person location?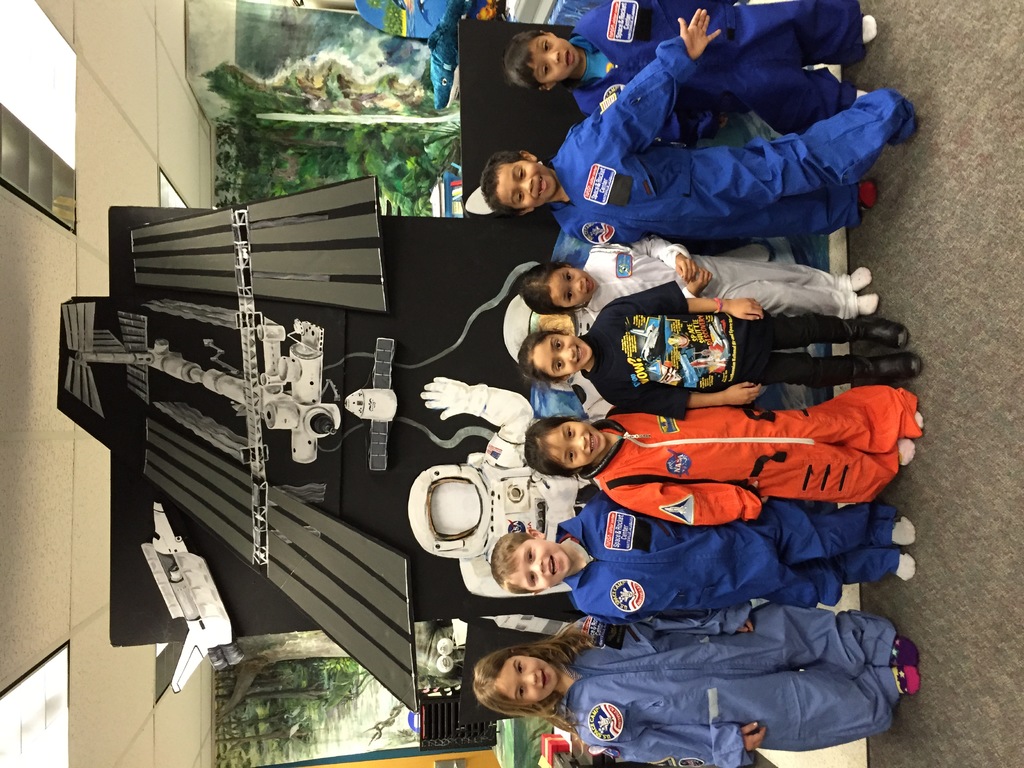
select_region(507, 233, 880, 330)
